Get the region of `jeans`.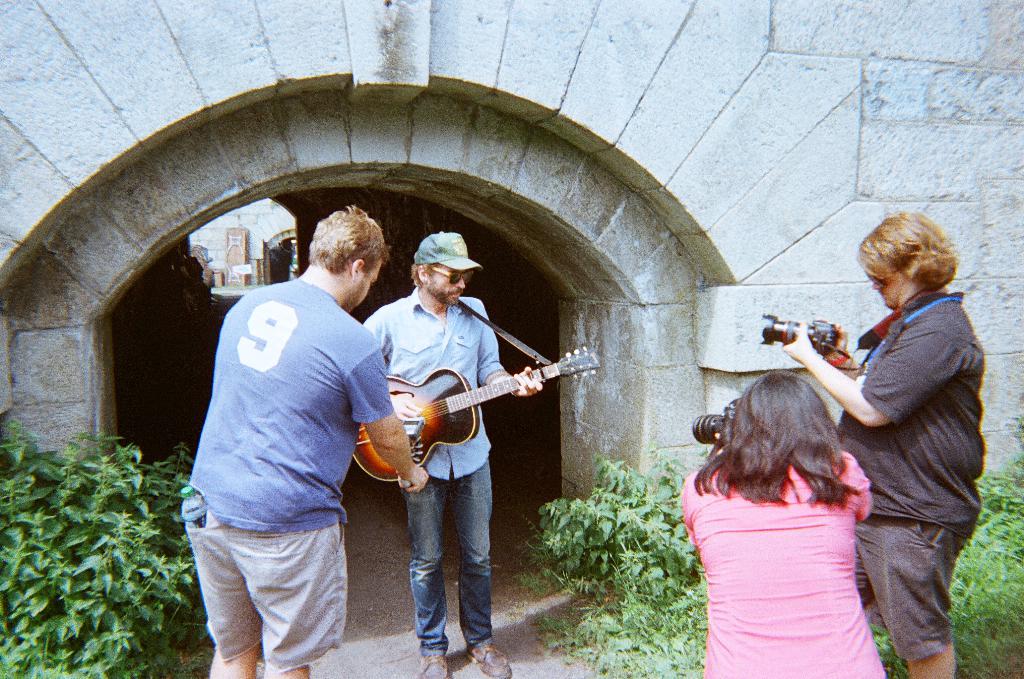
<region>400, 446, 511, 674</region>.
